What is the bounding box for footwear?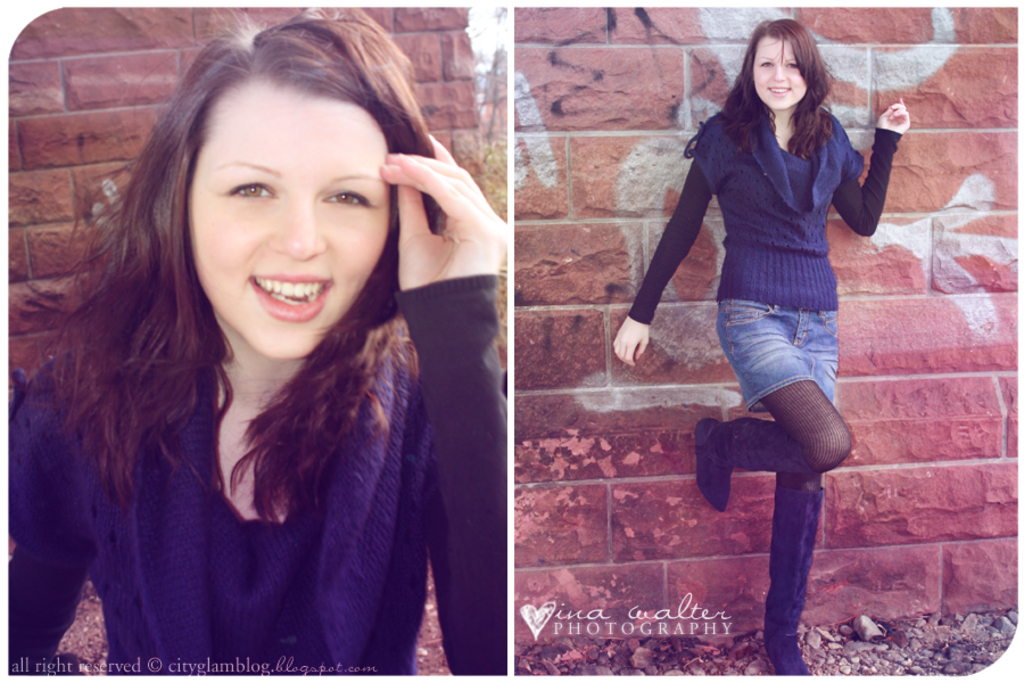
[774,489,821,676].
